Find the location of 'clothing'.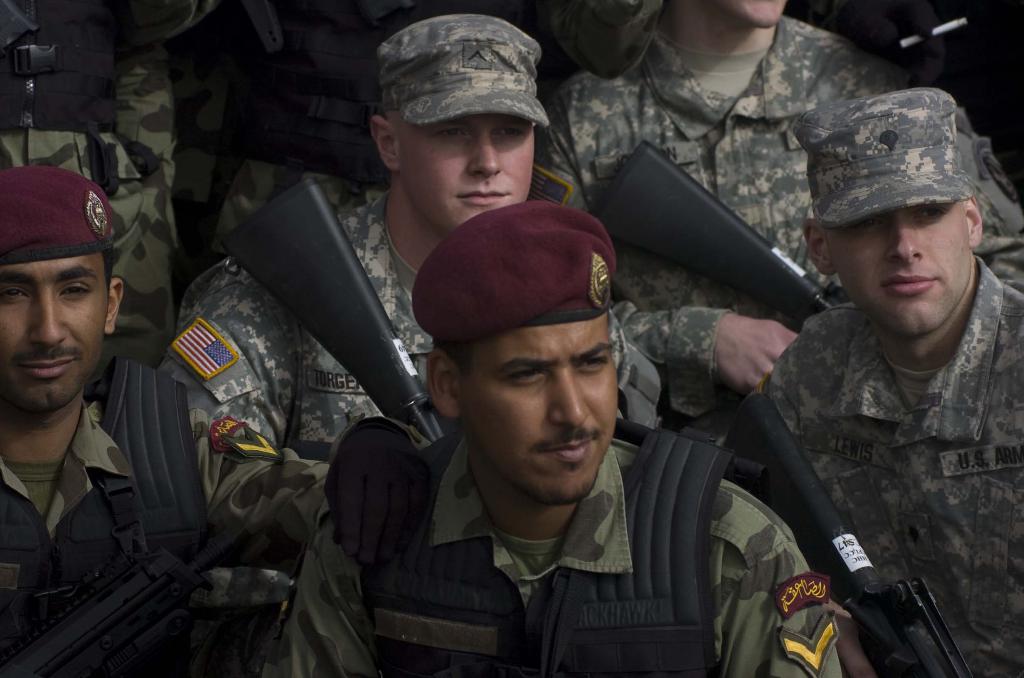
Location: detection(763, 260, 1023, 677).
